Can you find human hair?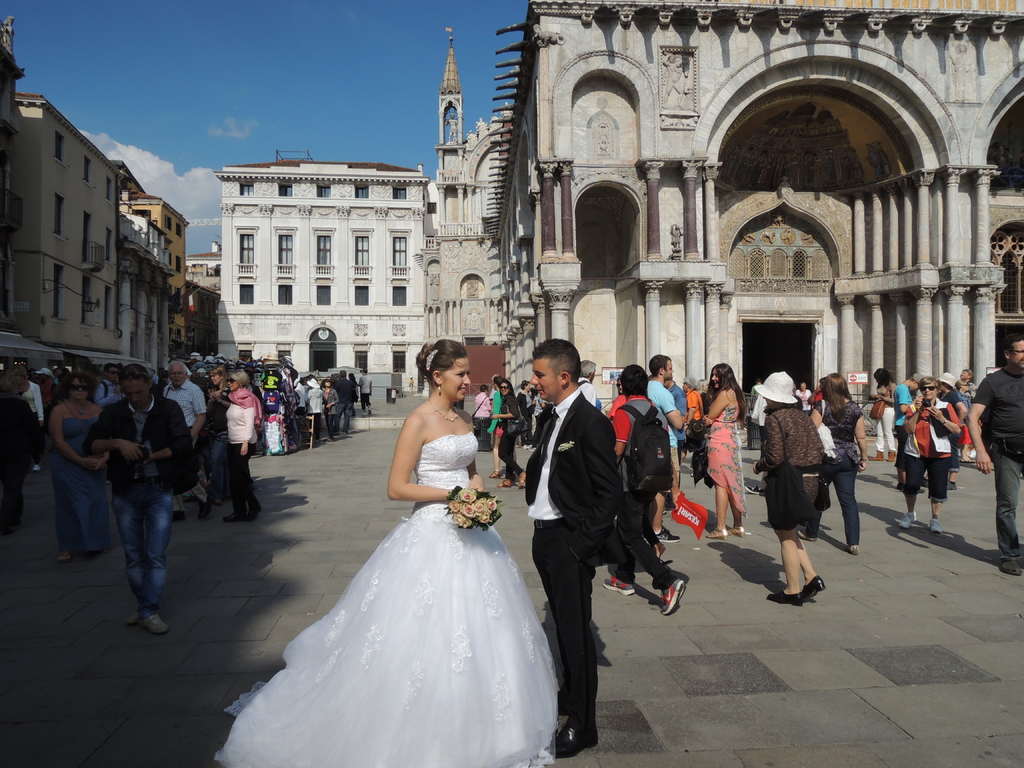
Yes, bounding box: locate(580, 360, 596, 378).
